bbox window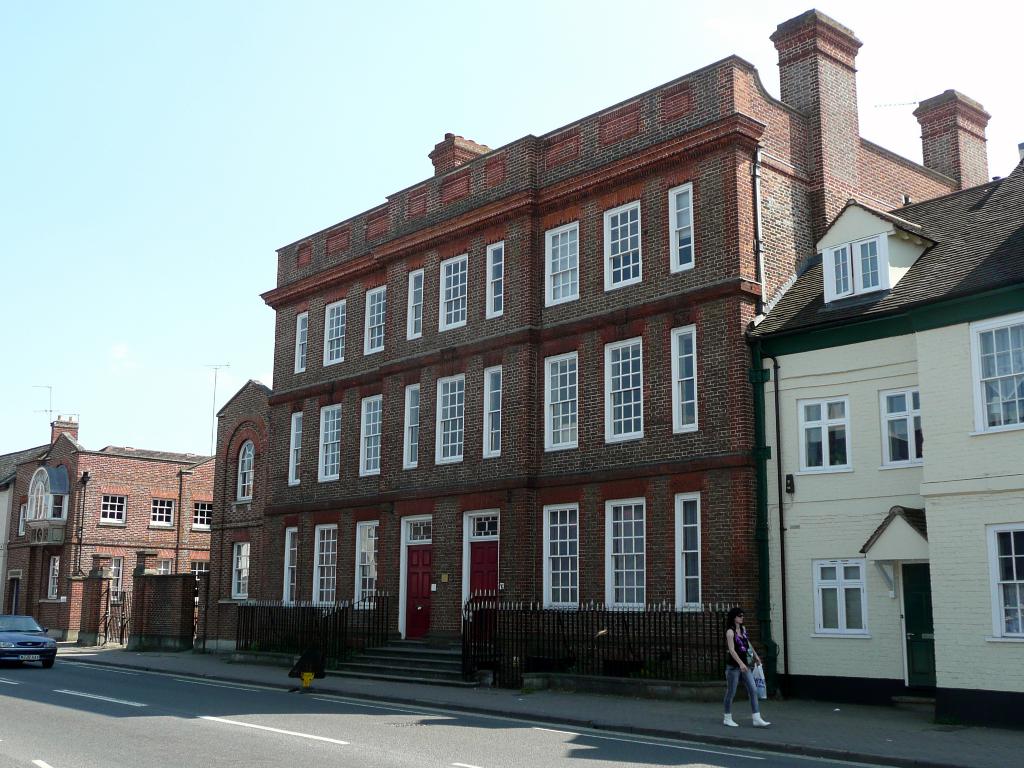
bbox(361, 396, 383, 474)
